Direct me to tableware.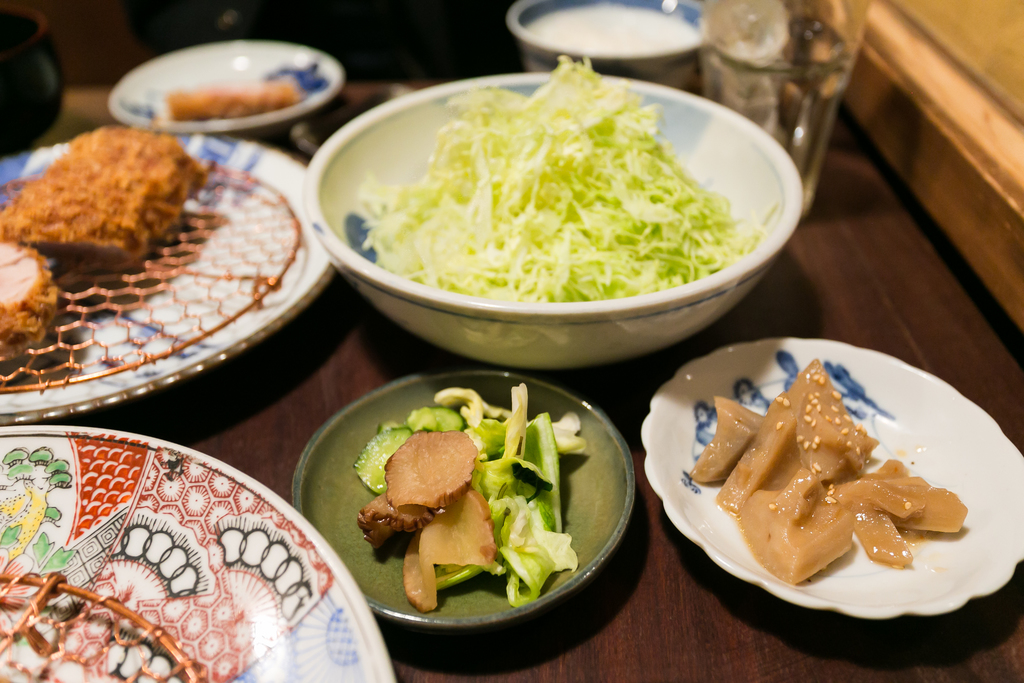
Direction: crop(281, 372, 638, 633).
